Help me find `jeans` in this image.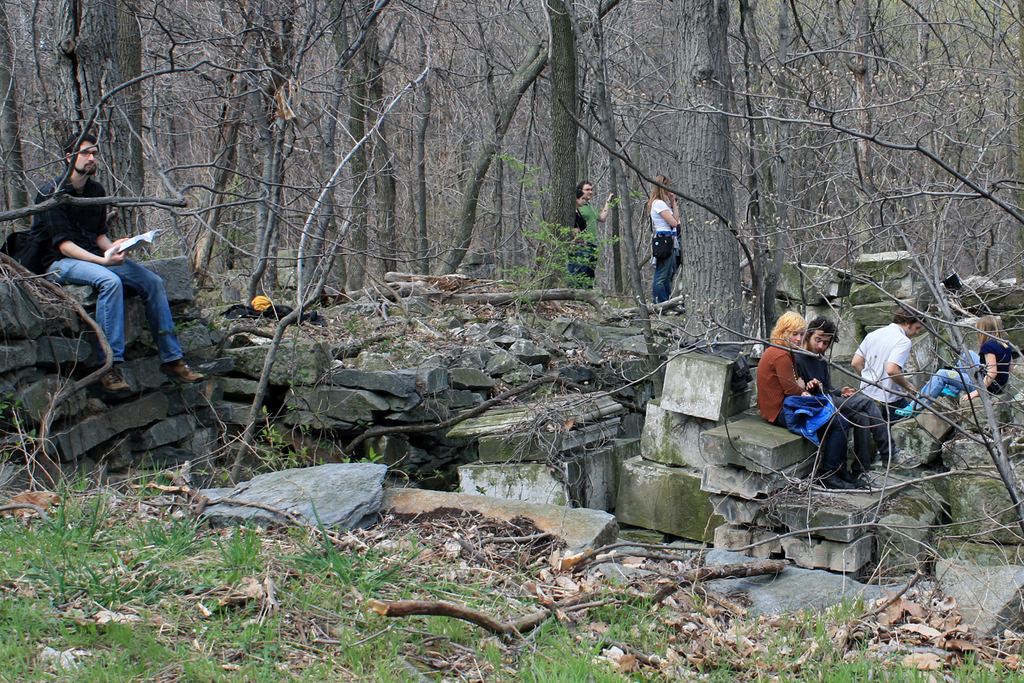
Found it: (55,253,169,380).
